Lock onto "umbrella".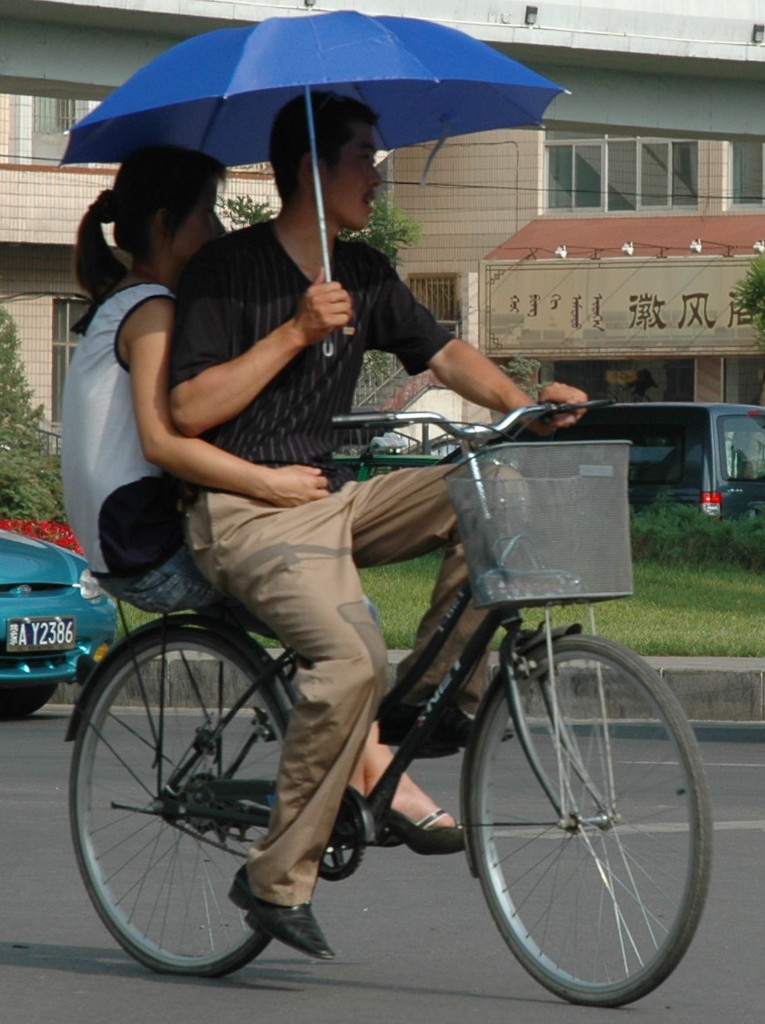
Locked: x1=58 y1=7 x2=574 y2=360.
